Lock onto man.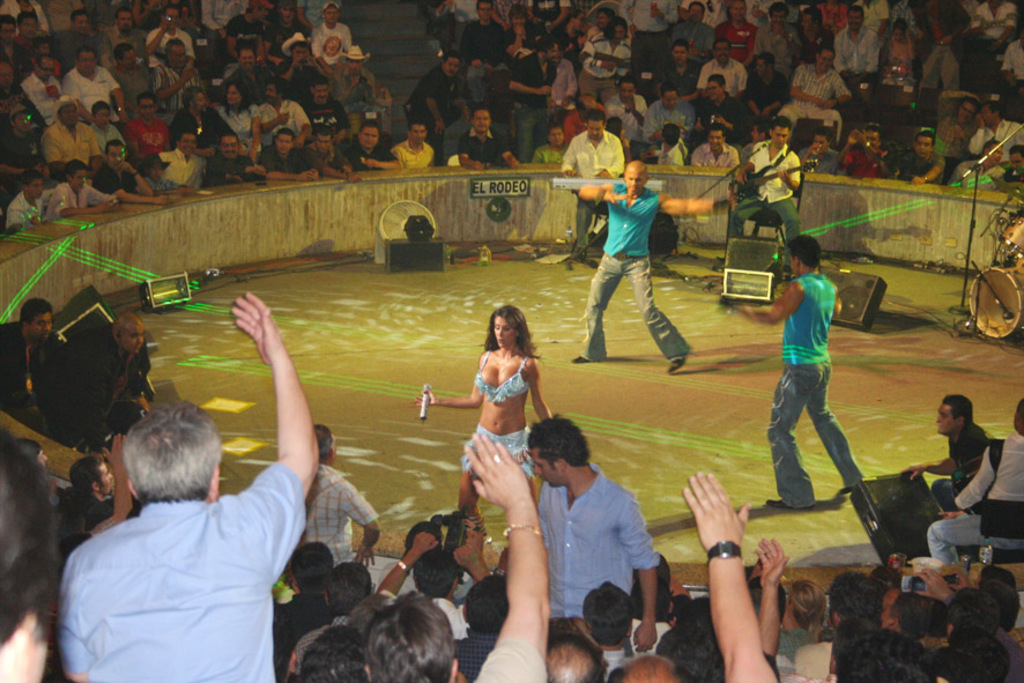
Locked: [61,314,155,444].
